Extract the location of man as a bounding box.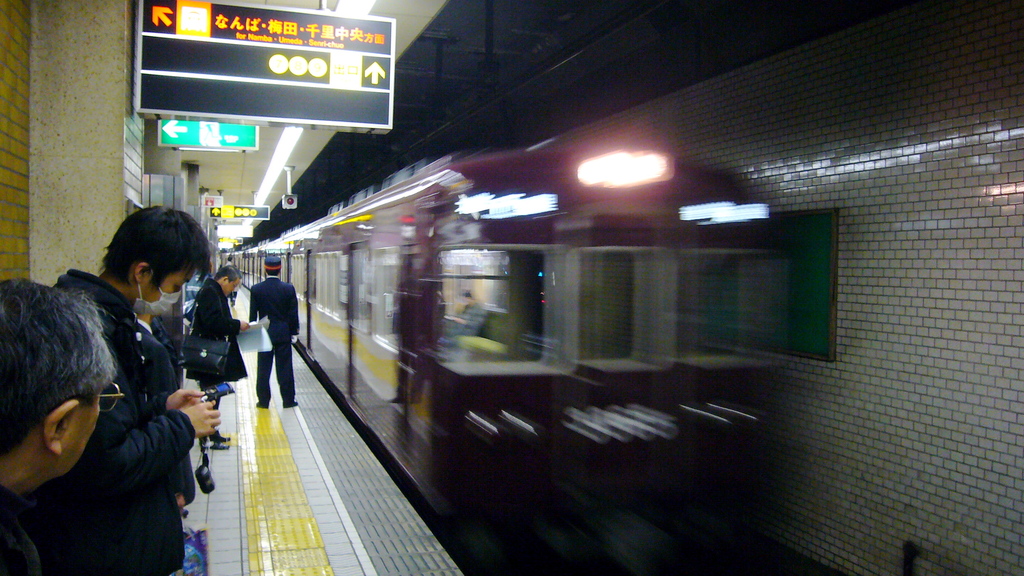
(52, 204, 223, 575).
